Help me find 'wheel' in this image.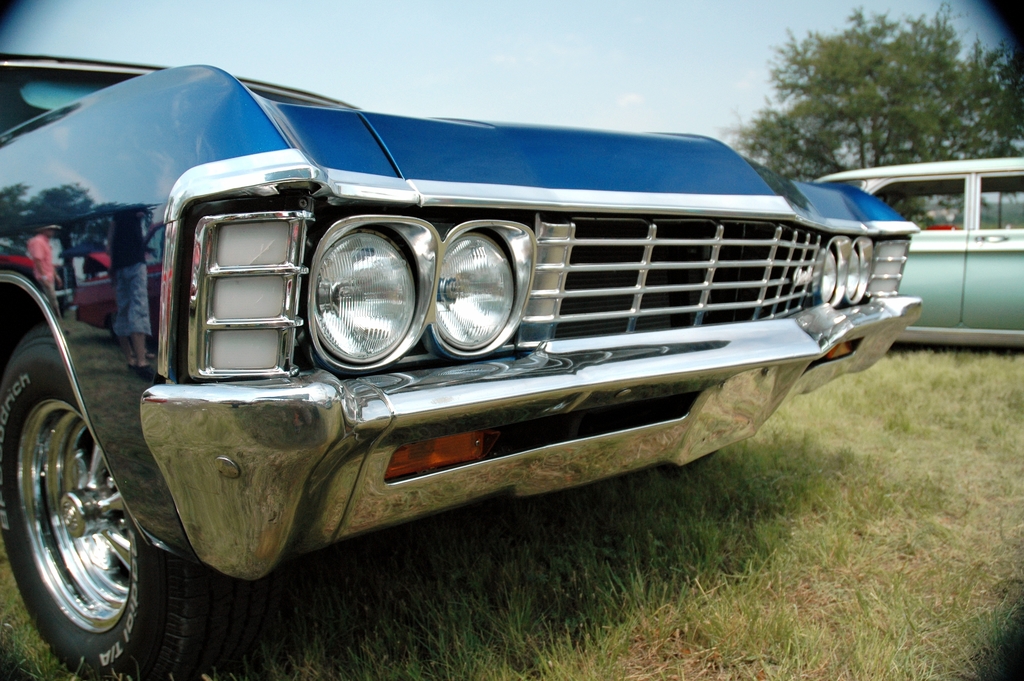
Found it: [0, 331, 204, 680].
